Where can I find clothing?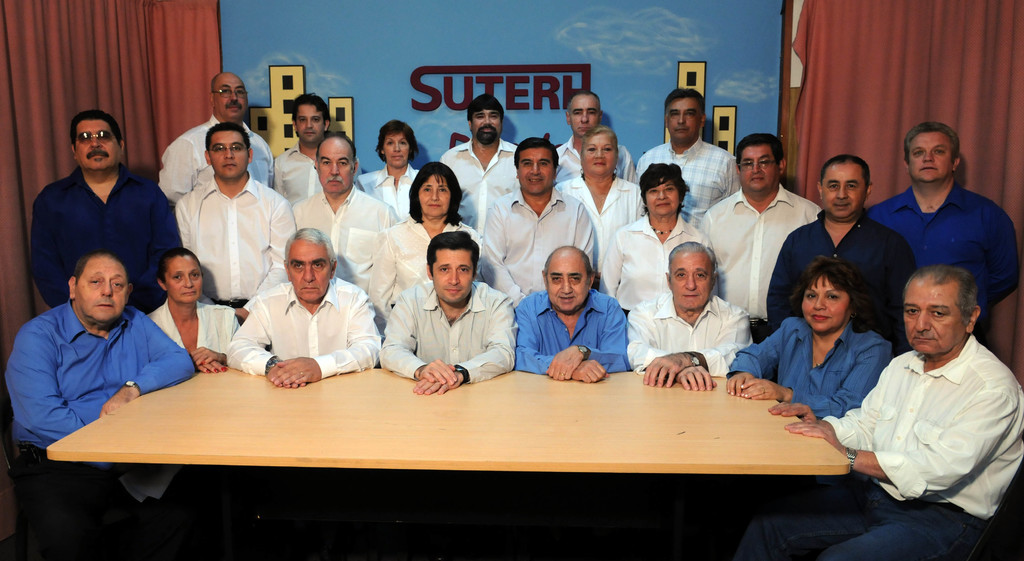
You can find it at (x1=6, y1=298, x2=193, y2=560).
